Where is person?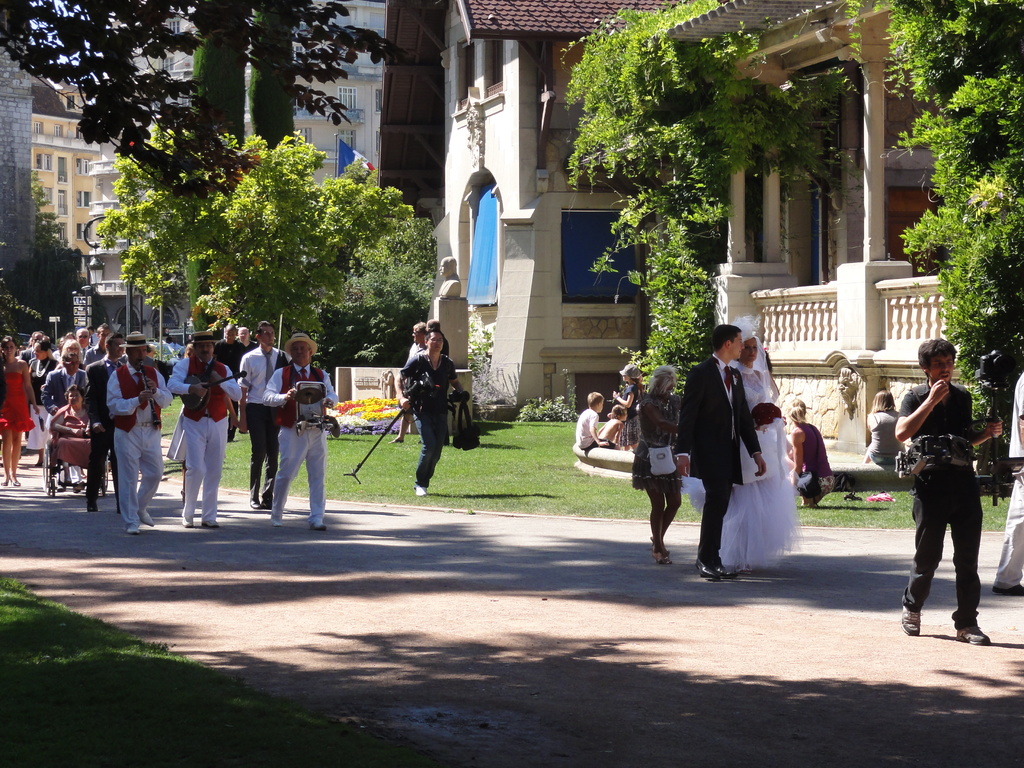
[426, 318, 452, 447].
